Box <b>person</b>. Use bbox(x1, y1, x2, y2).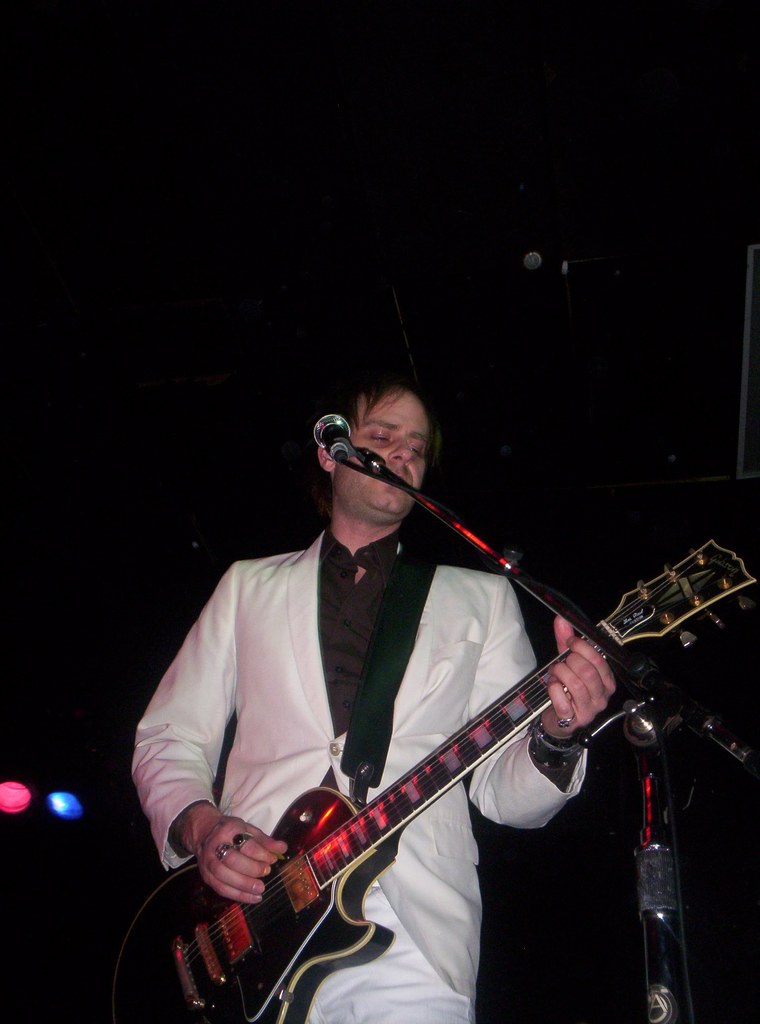
bbox(149, 321, 688, 1023).
